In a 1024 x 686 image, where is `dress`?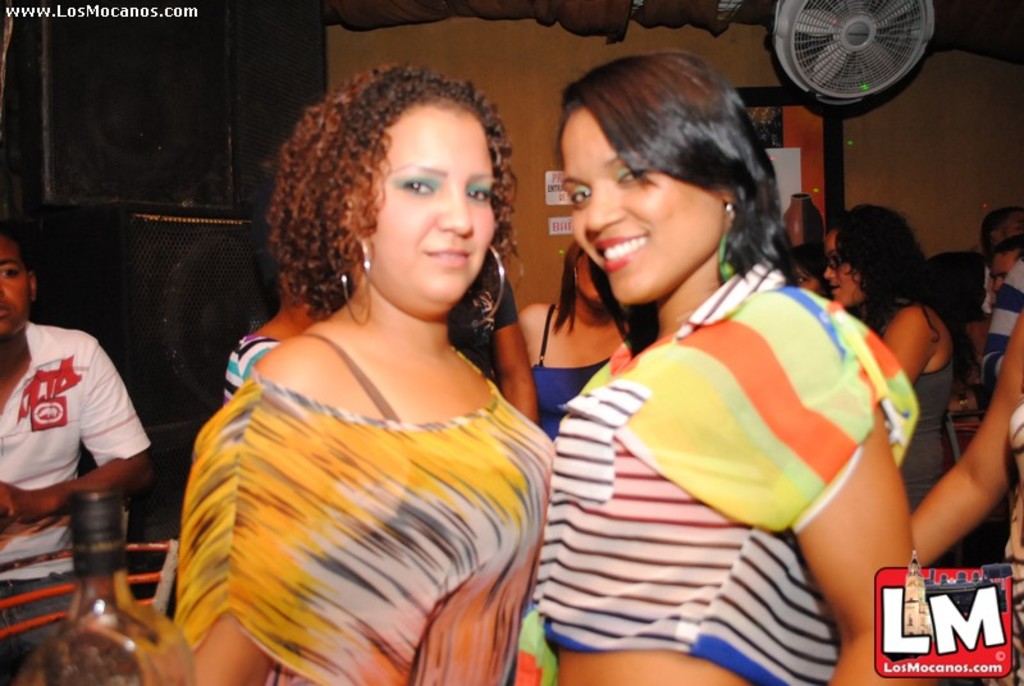
box(900, 305, 961, 568).
